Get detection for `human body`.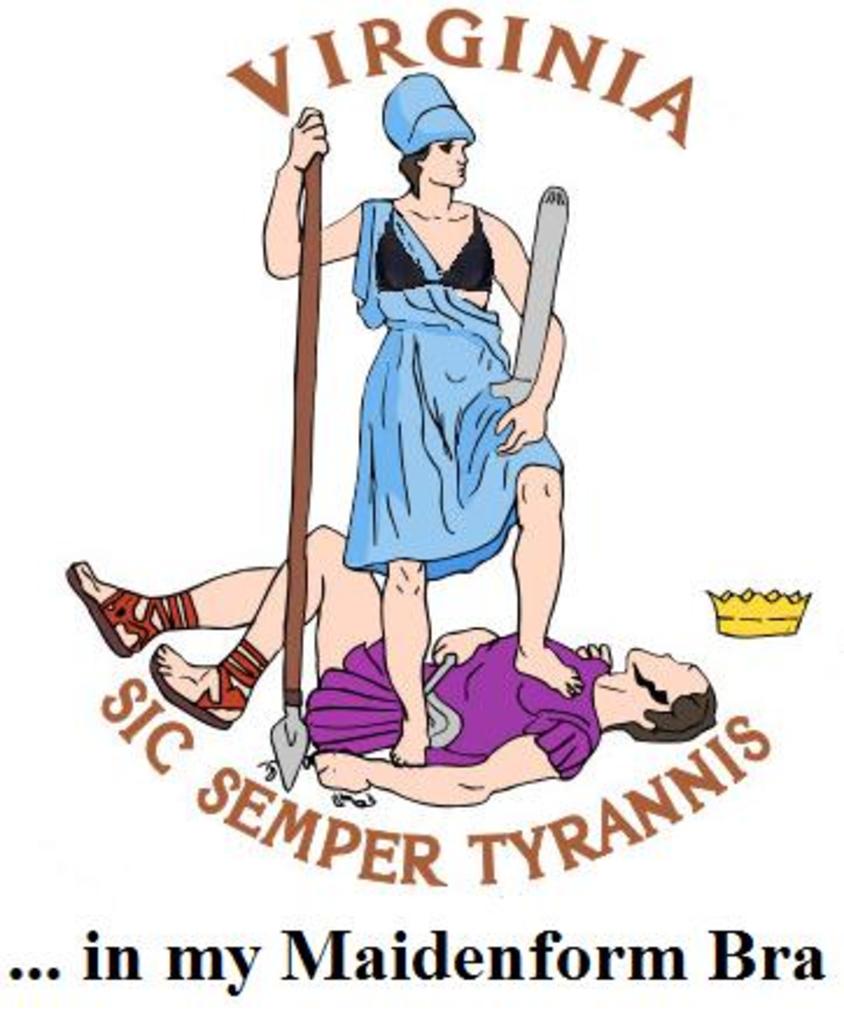
Detection: 75, 518, 606, 809.
